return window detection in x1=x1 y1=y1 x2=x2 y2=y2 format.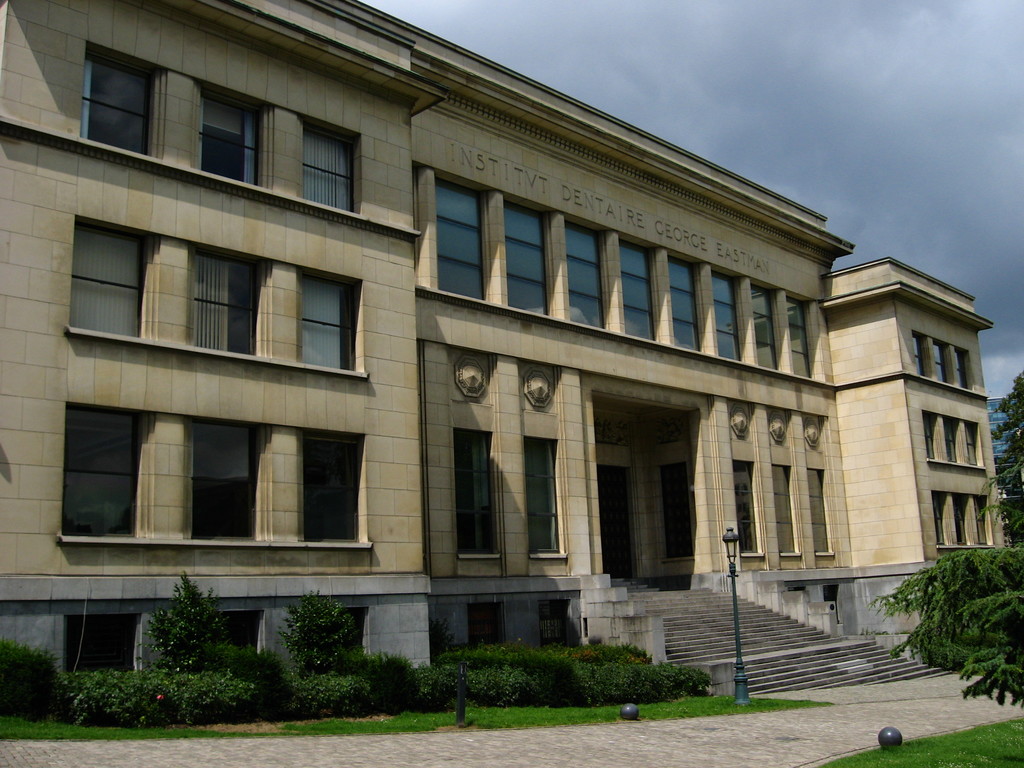
x1=714 y1=269 x2=742 y2=362.
